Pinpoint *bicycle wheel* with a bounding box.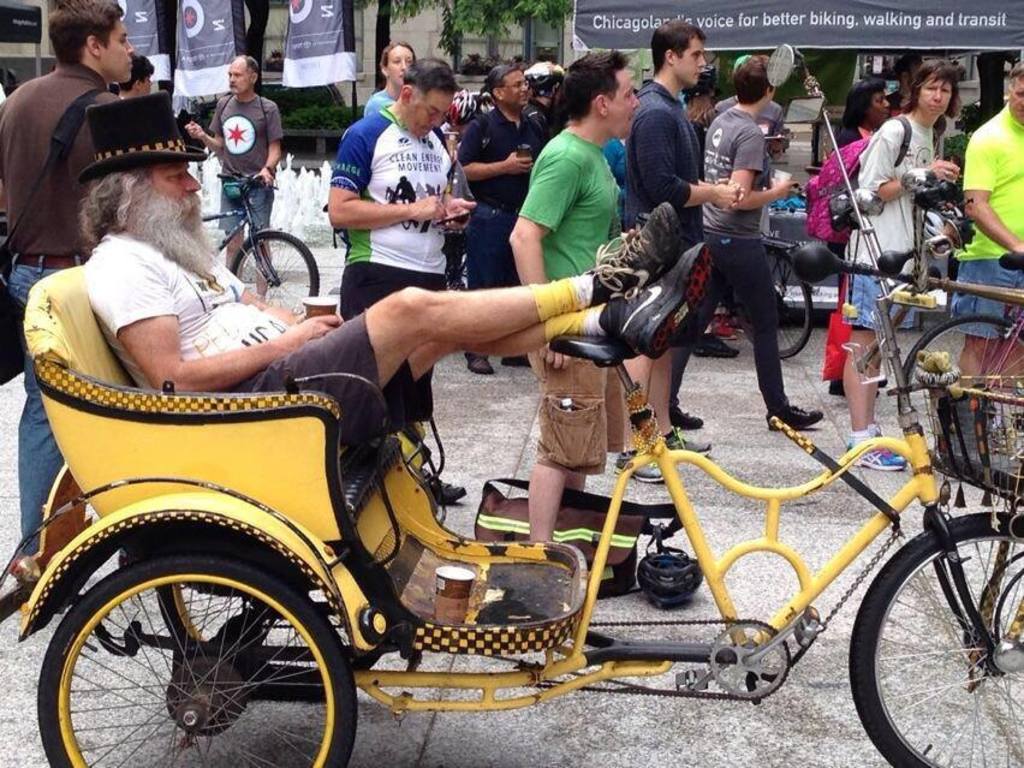
895/308/1023/480.
